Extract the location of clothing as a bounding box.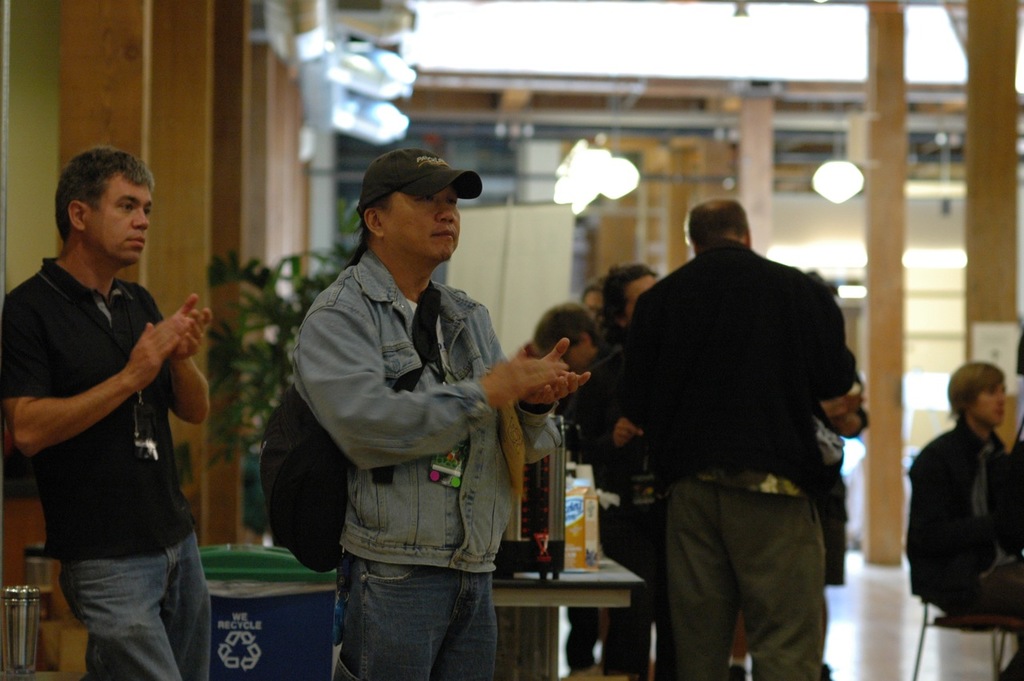
locate(0, 244, 217, 680).
